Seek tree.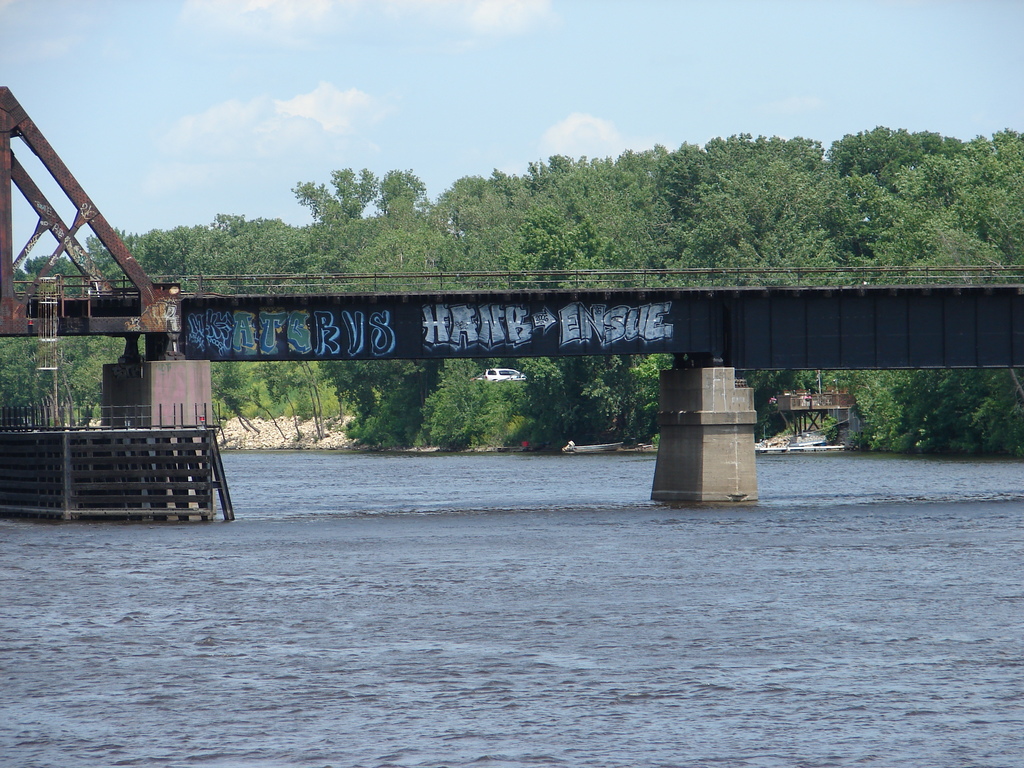
crop(973, 123, 1018, 232).
